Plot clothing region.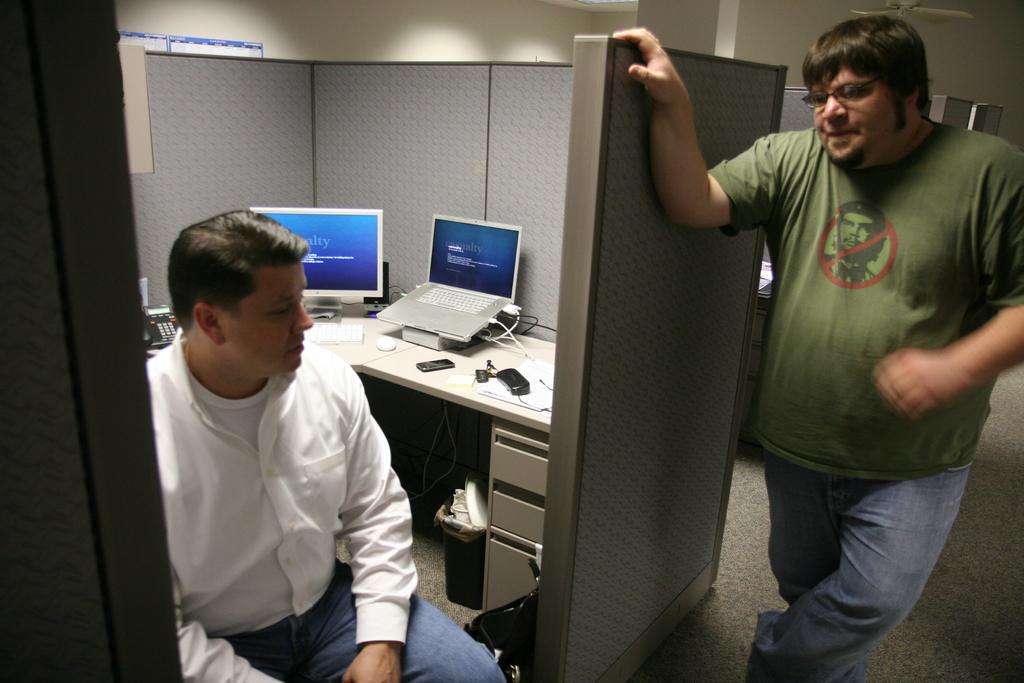
Plotted at 702, 106, 1022, 682.
